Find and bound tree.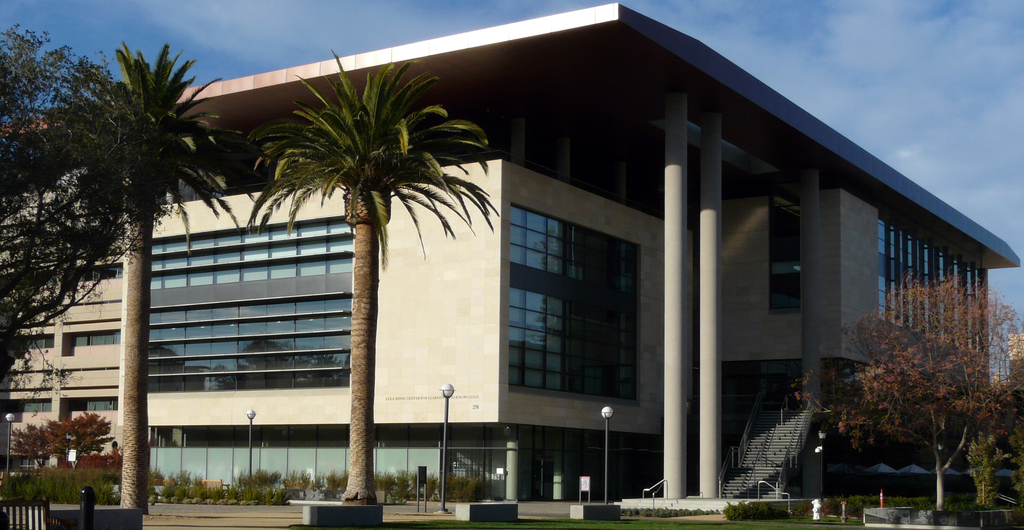
Bound: bbox=(0, 30, 158, 426).
